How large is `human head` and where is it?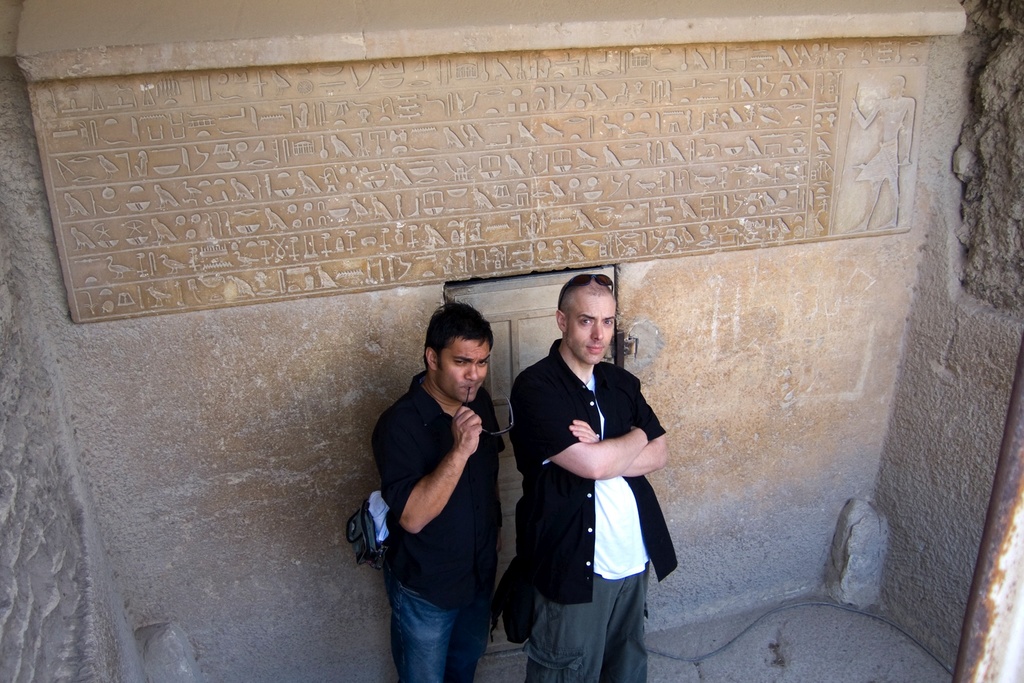
Bounding box: {"left": 419, "top": 312, "right": 500, "bottom": 398}.
